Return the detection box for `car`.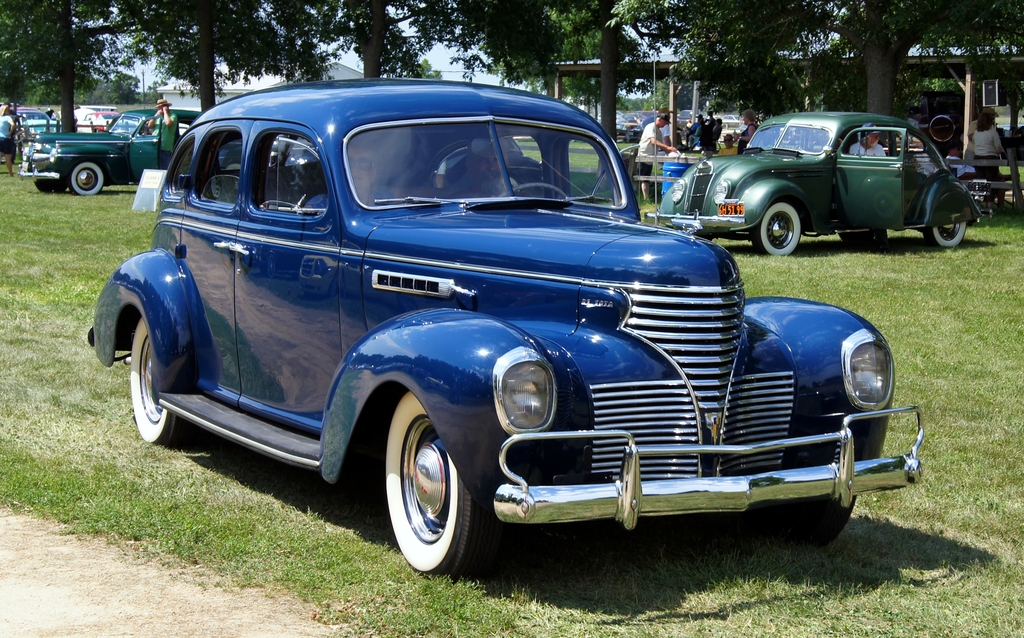
Rect(18, 106, 57, 130).
